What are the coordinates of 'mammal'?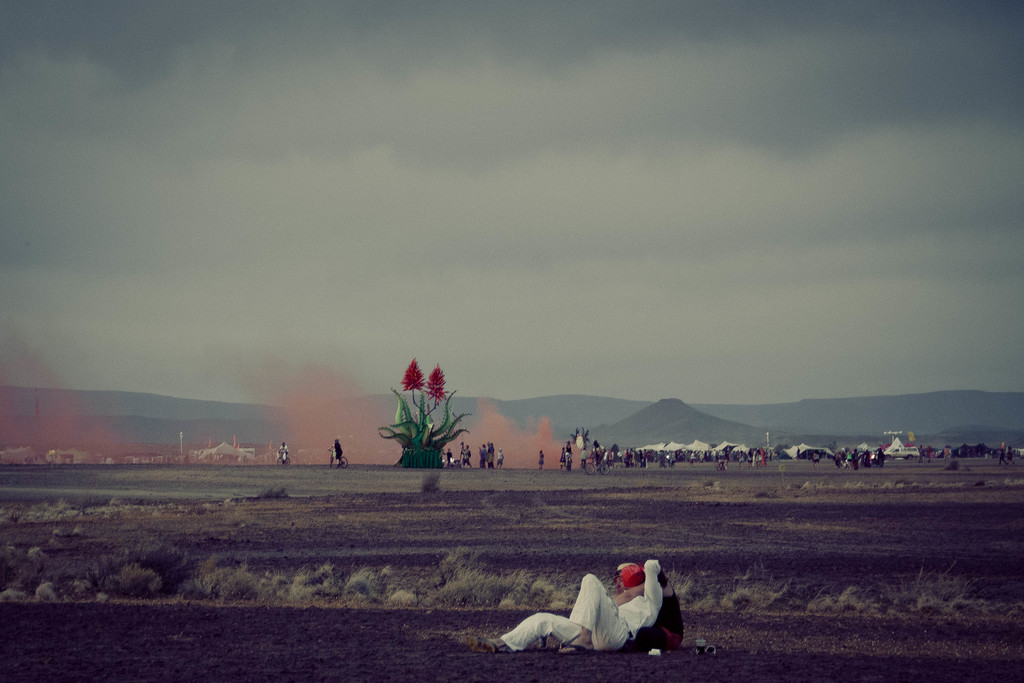
330 438 344 466.
